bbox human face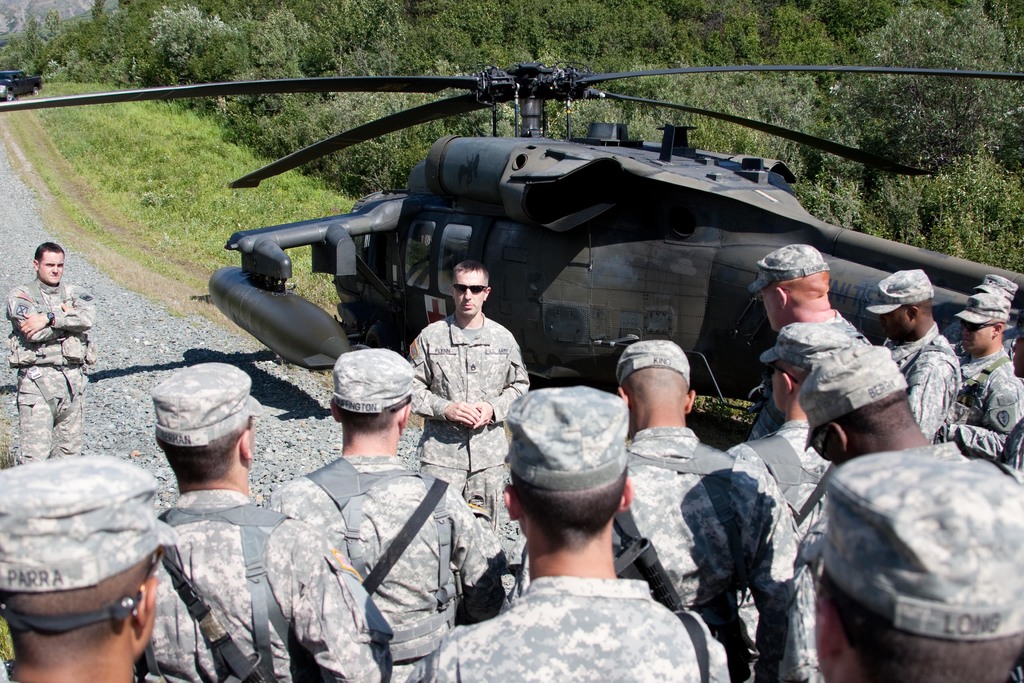
crop(40, 252, 64, 281)
